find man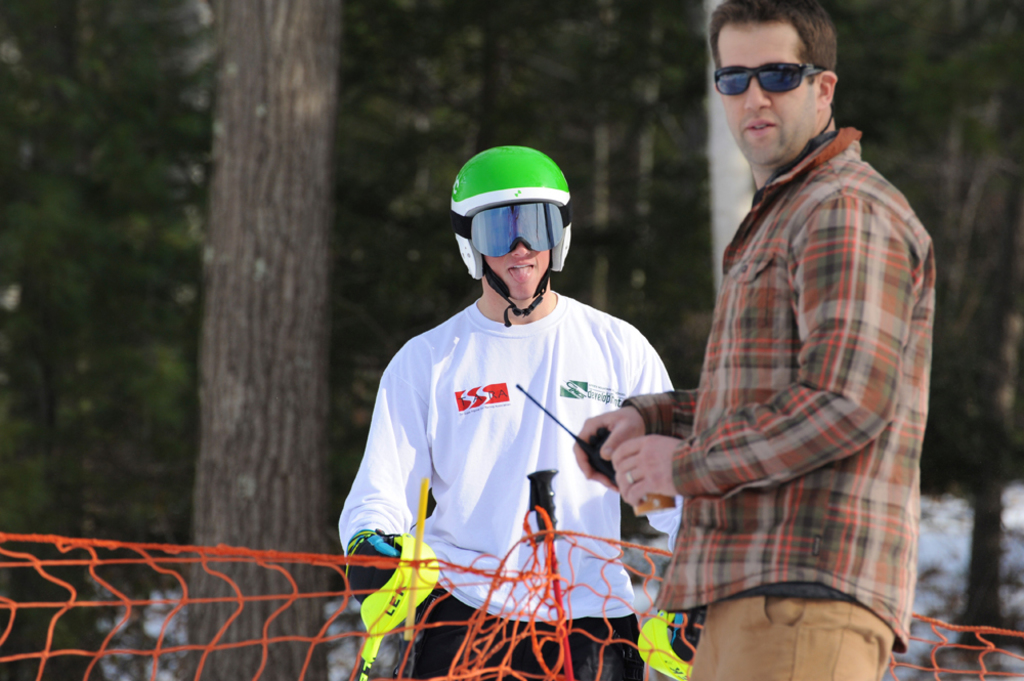
rect(334, 143, 679, 680)
